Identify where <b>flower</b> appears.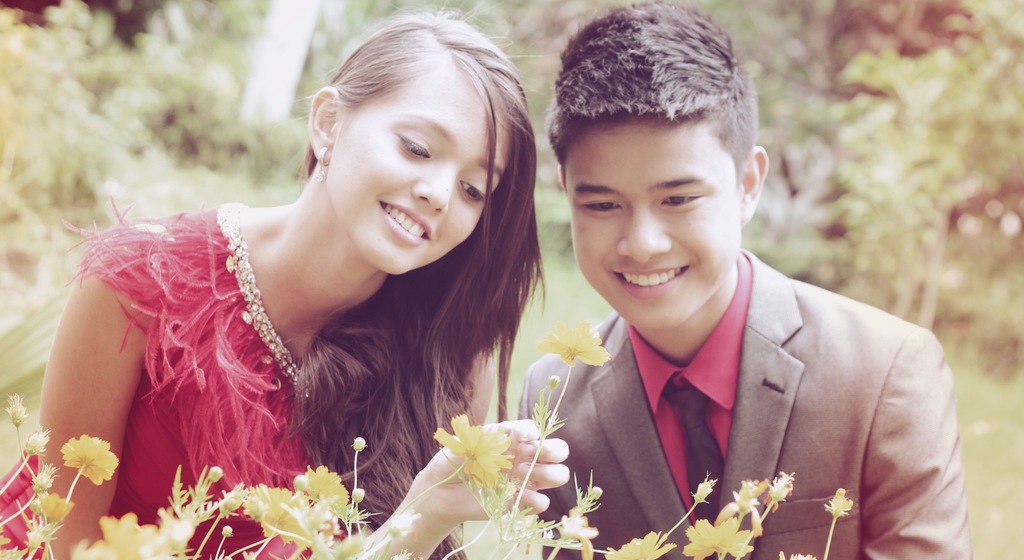
Appears at 304 463 356 506.
